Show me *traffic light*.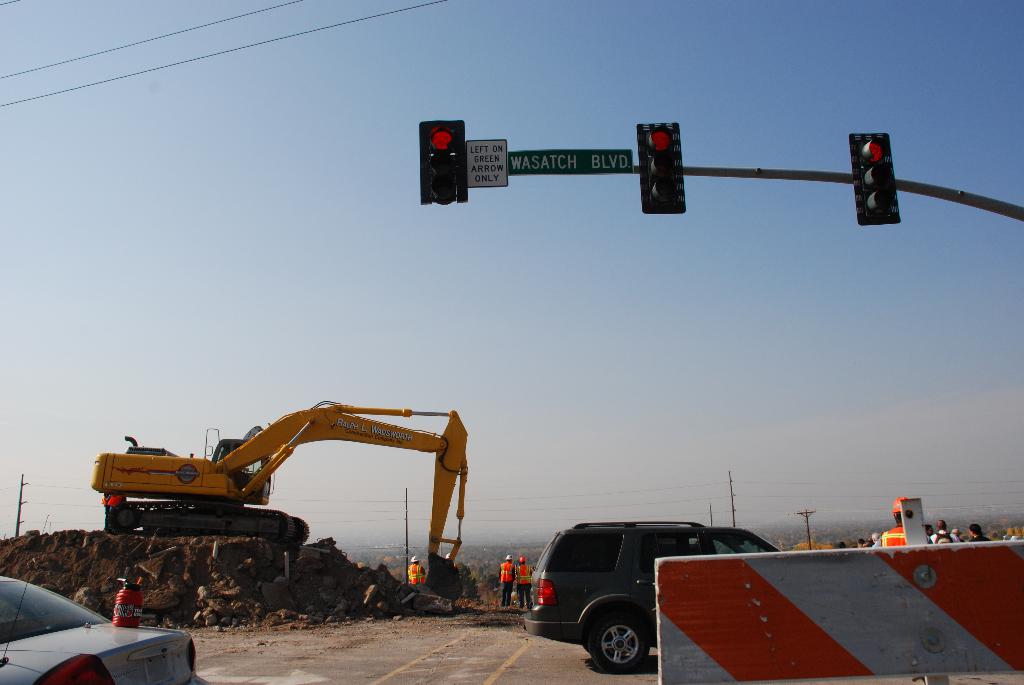
*traffic light* is here: <bbox>849, 132, 901, 225</bbox>.
